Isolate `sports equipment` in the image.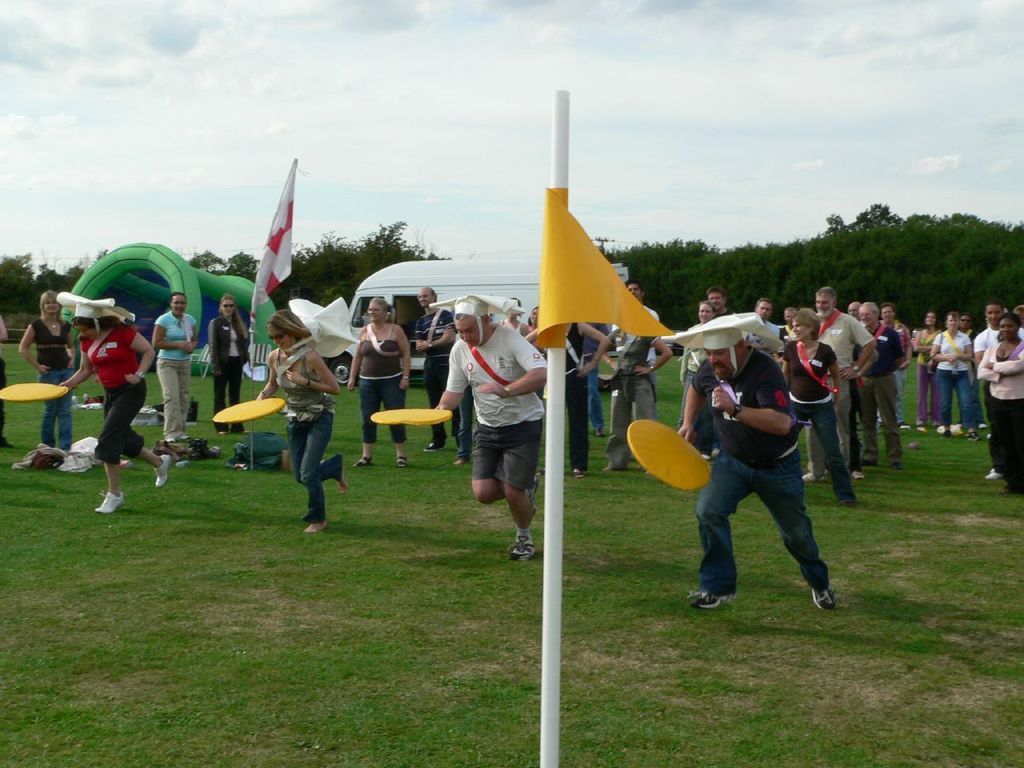
Isolated region: [365, 402, 455, 430].
